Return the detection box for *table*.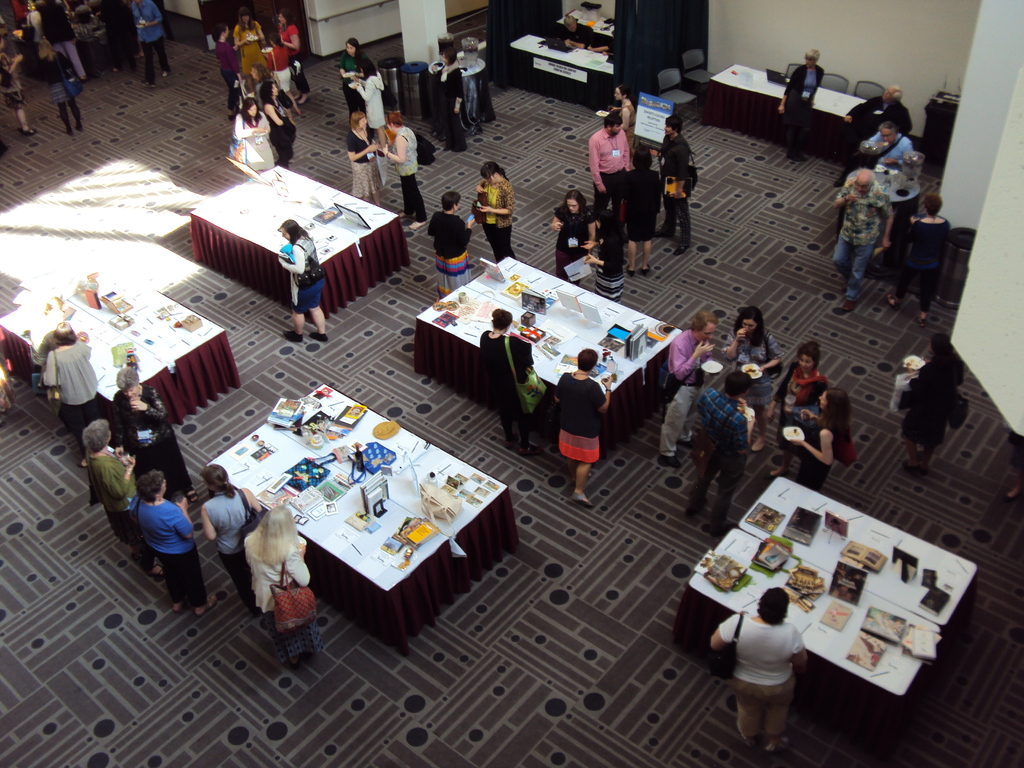
699,63,879,158.
